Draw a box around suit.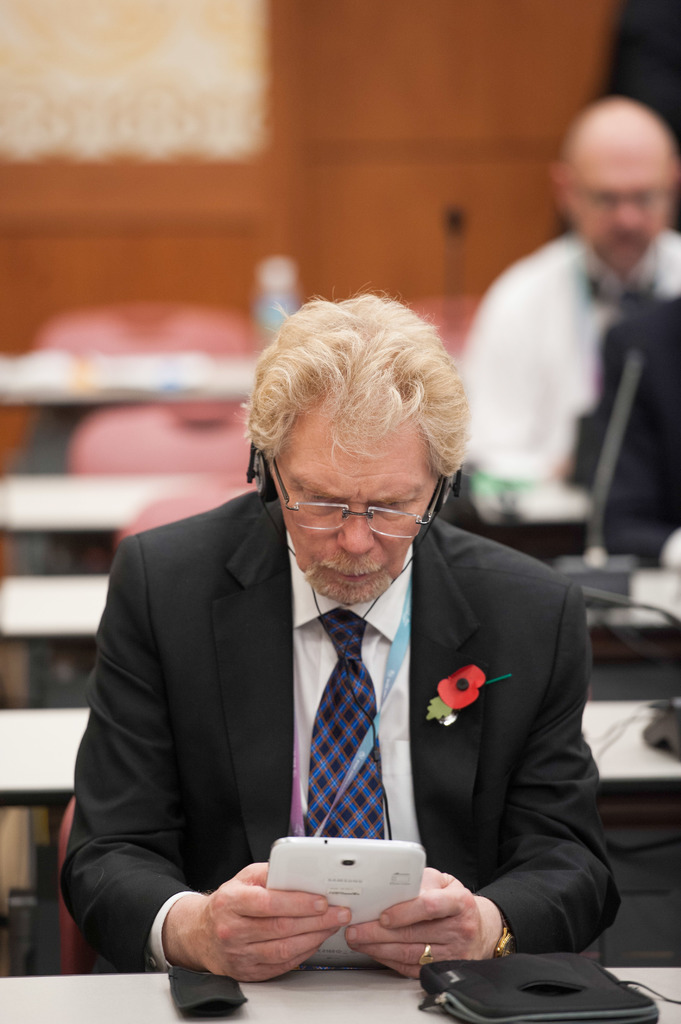
82, 305, 616, 970.
